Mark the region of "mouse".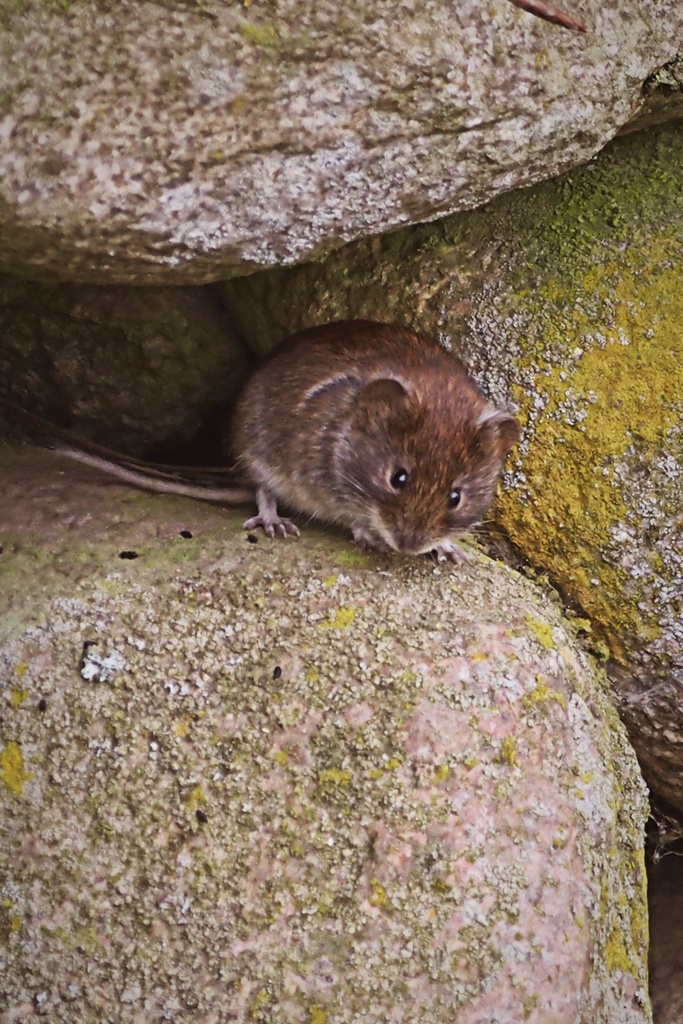
Region: 28 316 524 563.
